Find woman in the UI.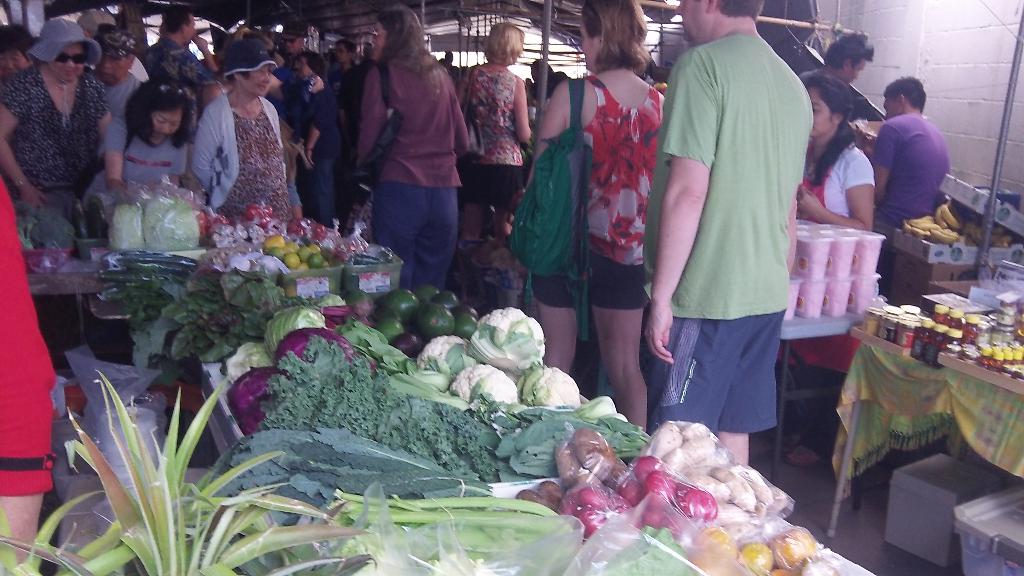
UI element at (195,38,299,223).
